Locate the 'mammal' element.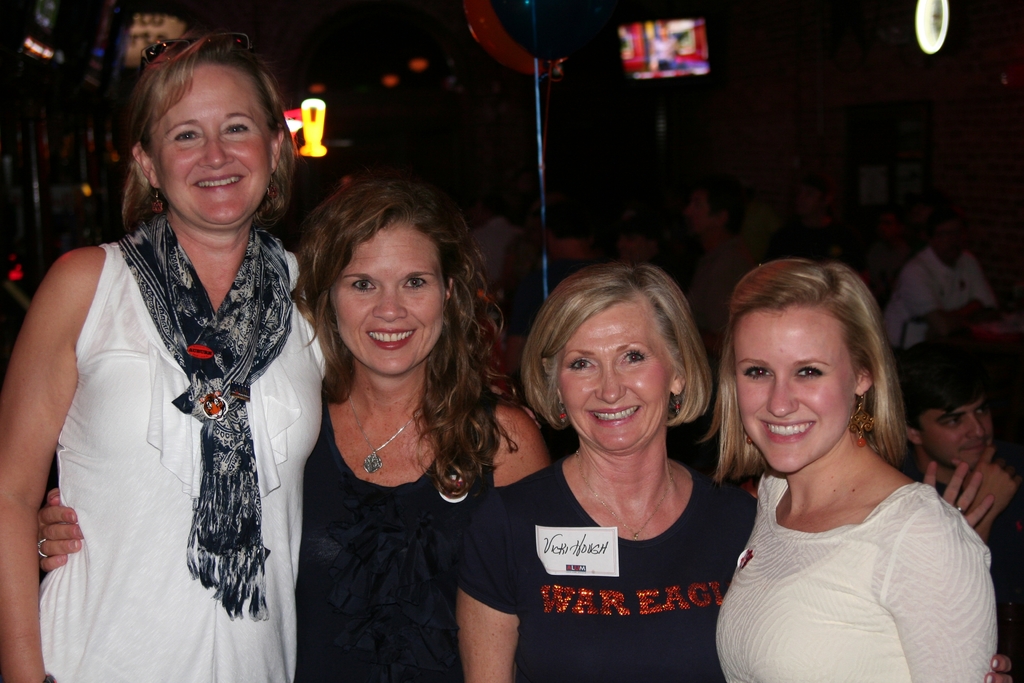
Element bbox: 916 336 1023 620.
